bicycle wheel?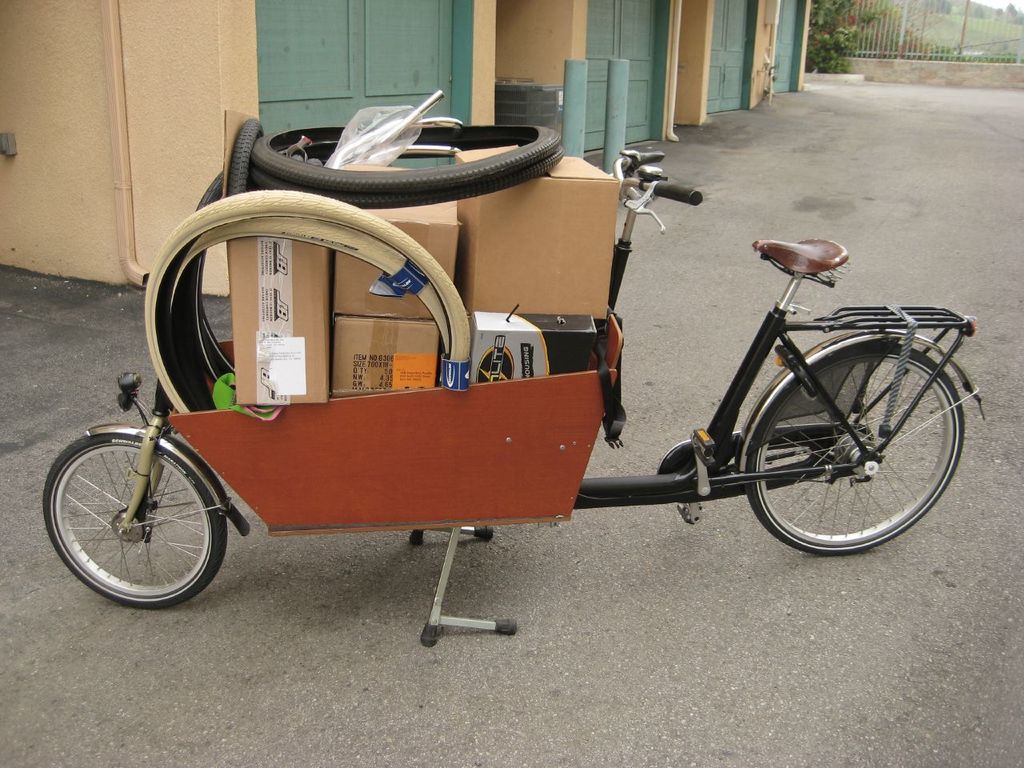
bbox=(187, 112, 271, 226)
